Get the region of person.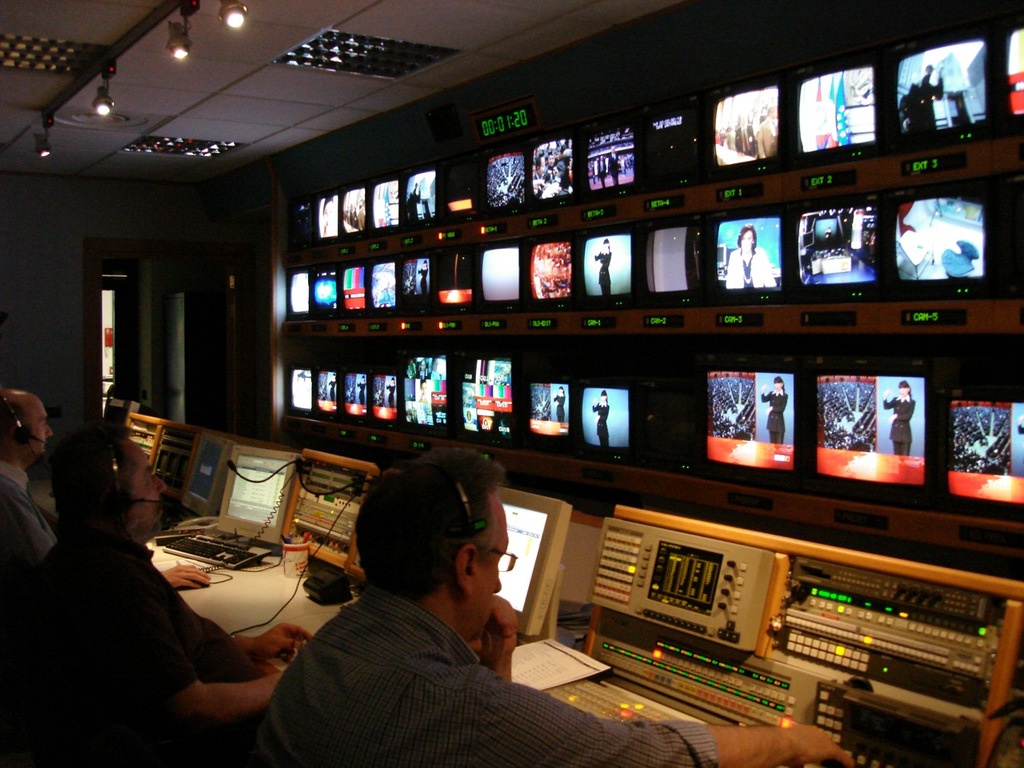
box(761, 378, 787, 448).
